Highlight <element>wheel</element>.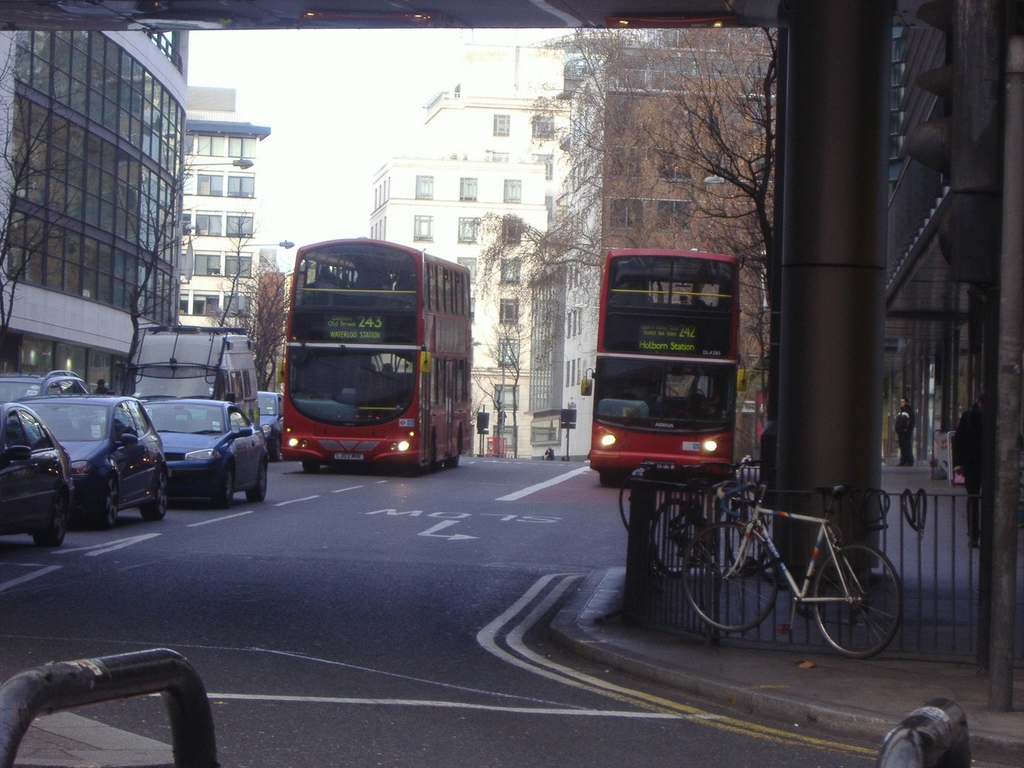
Highlighted region: locate(684, 520, 779, 630).
